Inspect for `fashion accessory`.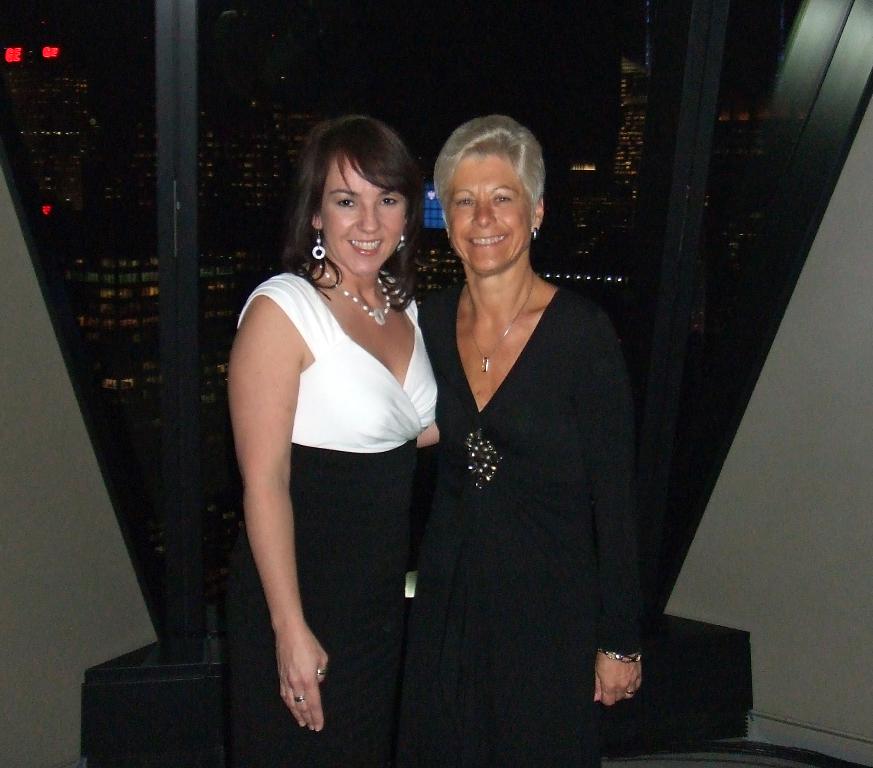
Inspection: 398/234/409/251.
